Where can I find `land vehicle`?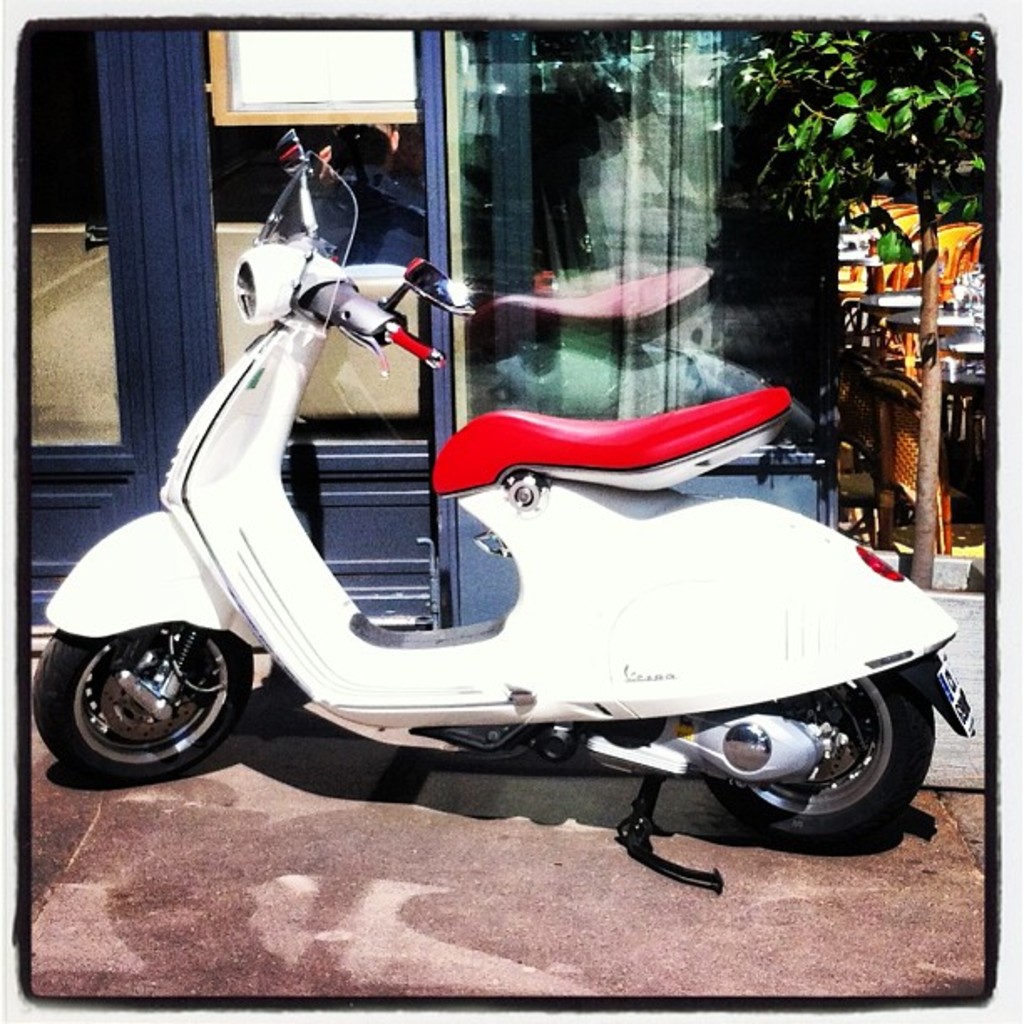
You can find it at select_region(104, 197, 952, 914).
